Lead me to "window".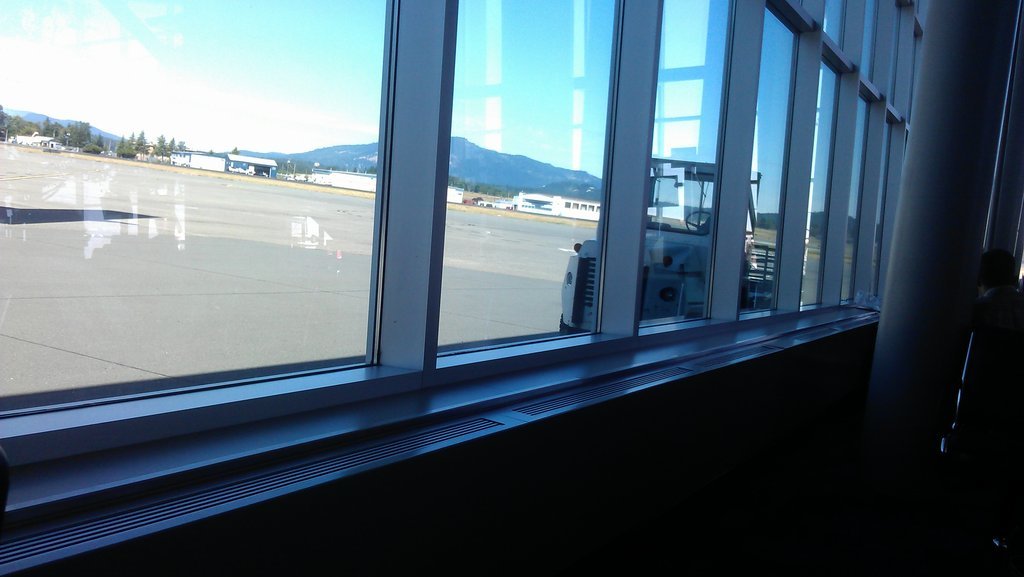
Lead to 647, 0, 748, 343.
